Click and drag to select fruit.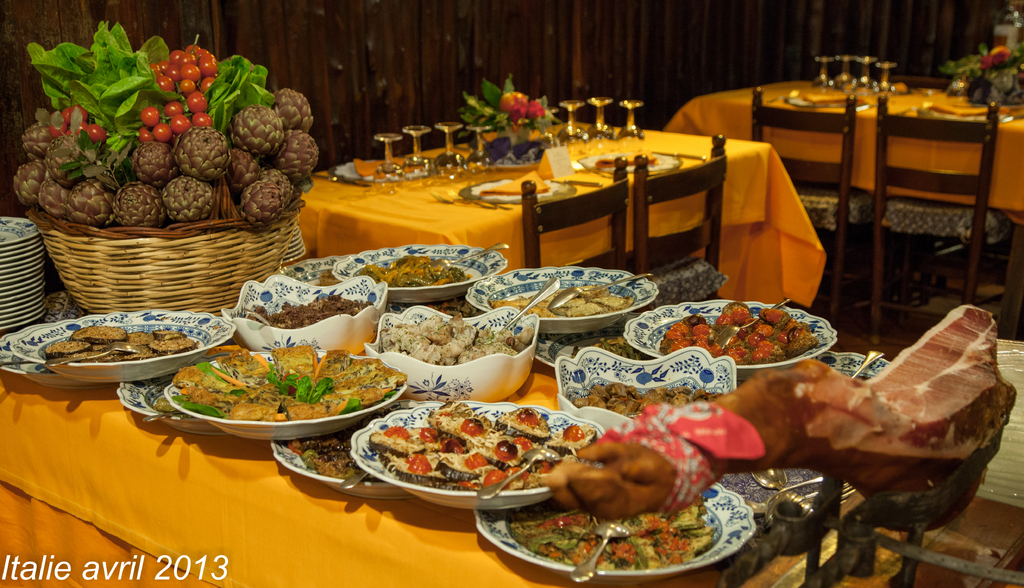
Selection: region(164, 176, 215, 222).
